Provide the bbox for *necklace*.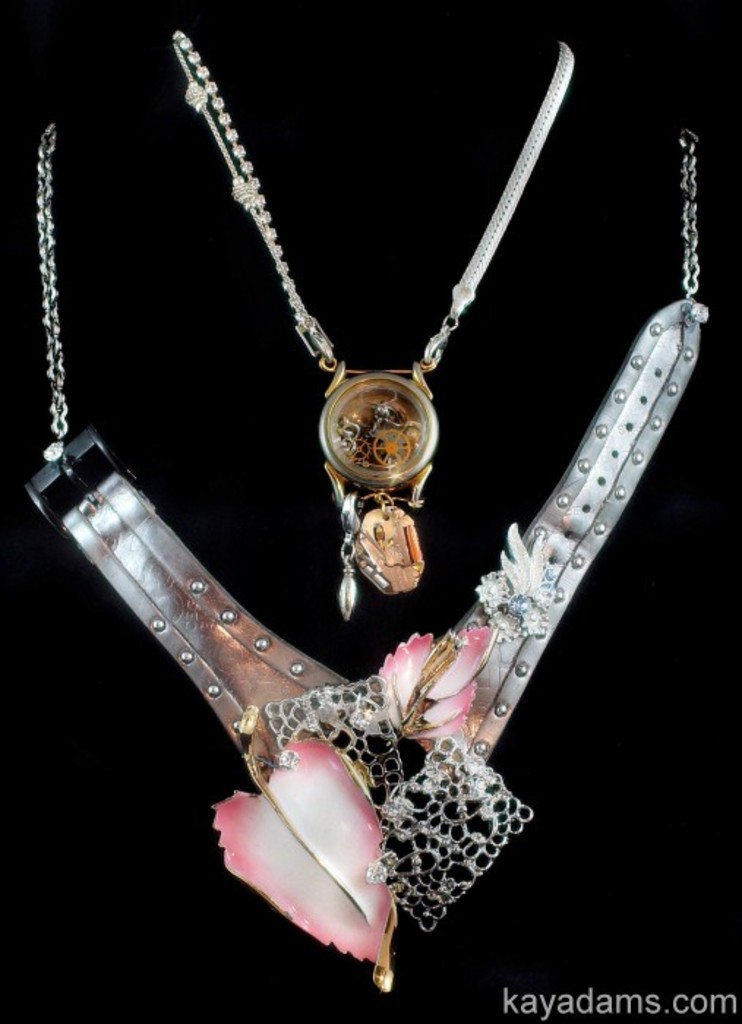
<box>176,29,577,619</box>.
